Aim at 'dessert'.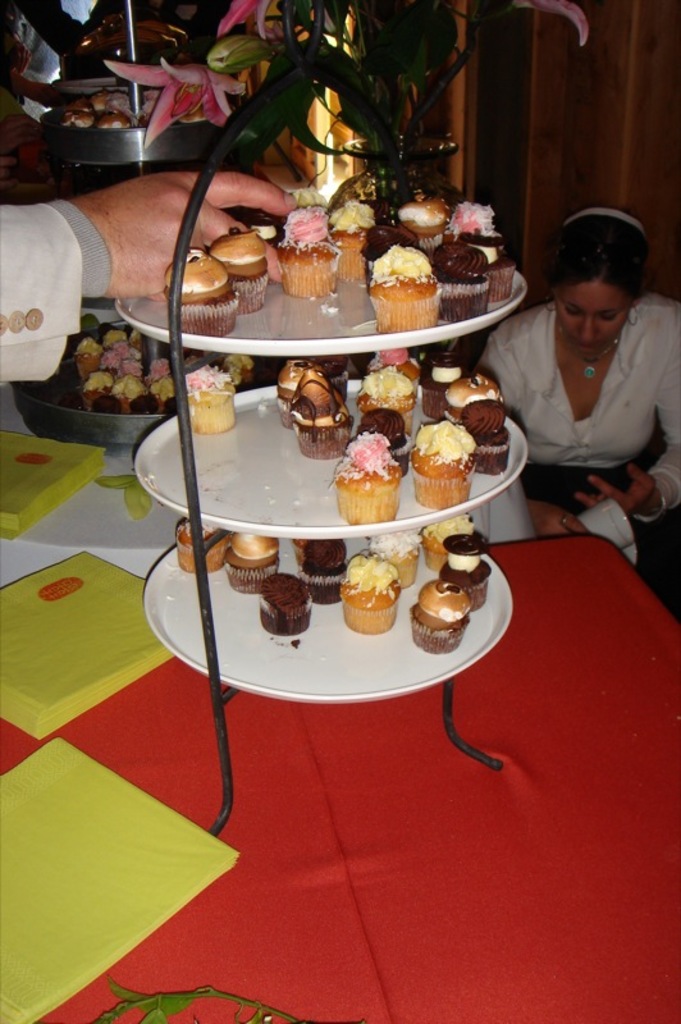
Aimed at box=[283, 360, 348, 424].
